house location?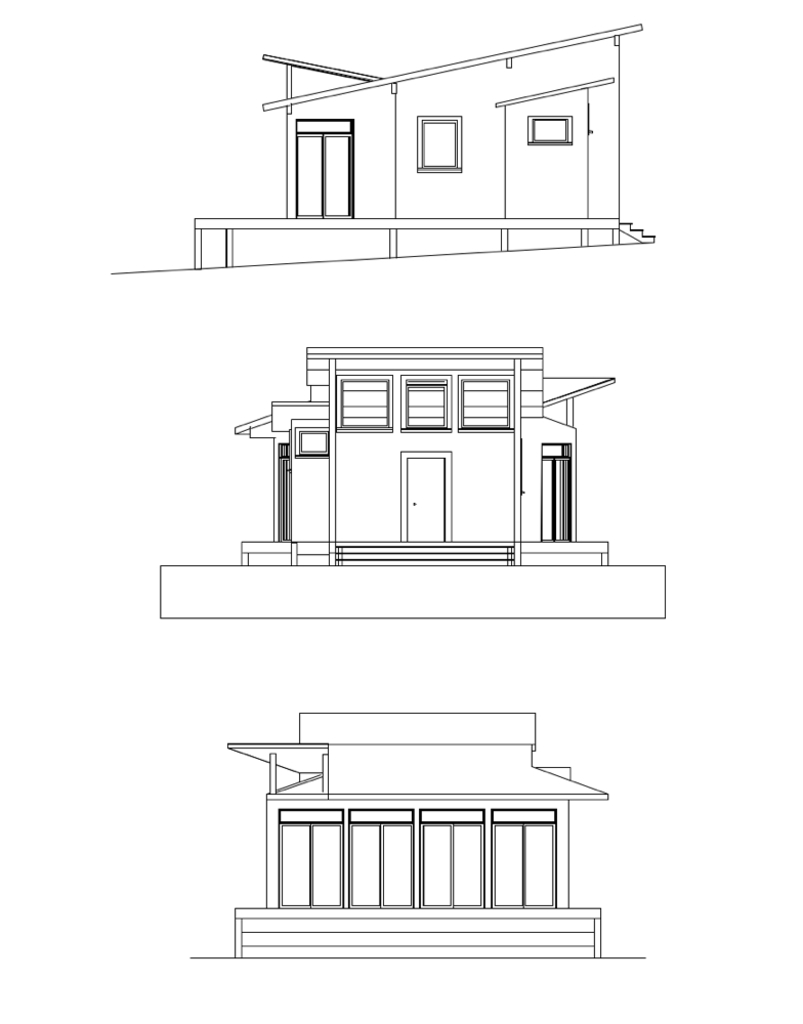
[left=223, top=708, right=606, bottom=955]
